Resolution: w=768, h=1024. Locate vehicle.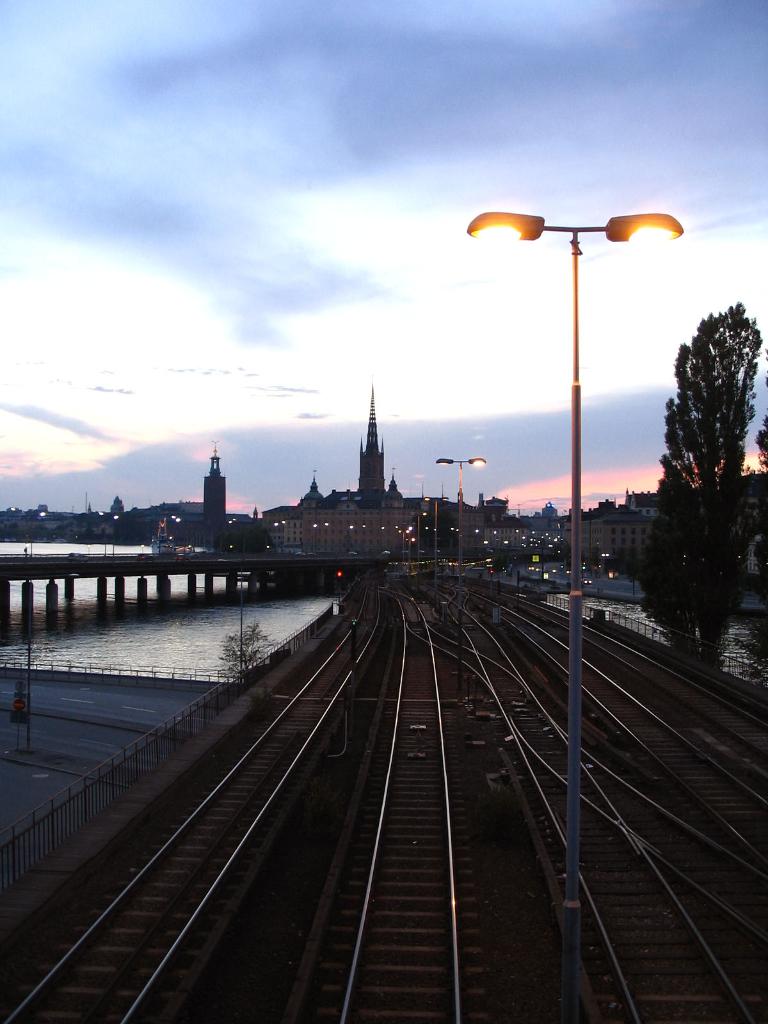
(148,521,188,564).
